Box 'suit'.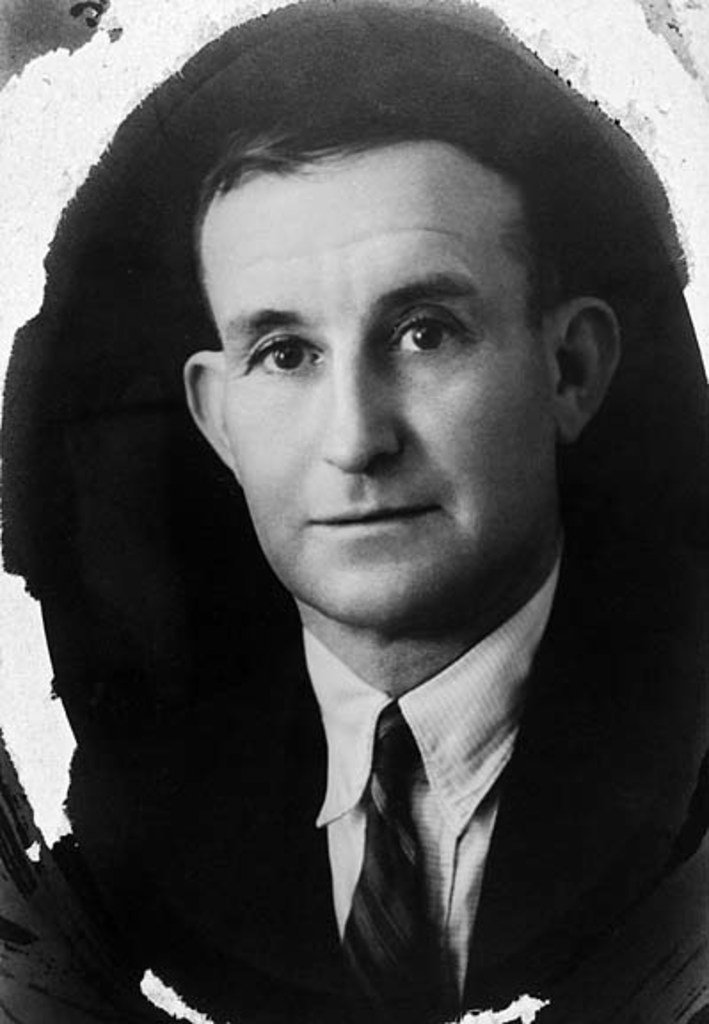
[105,206,650,1010].
